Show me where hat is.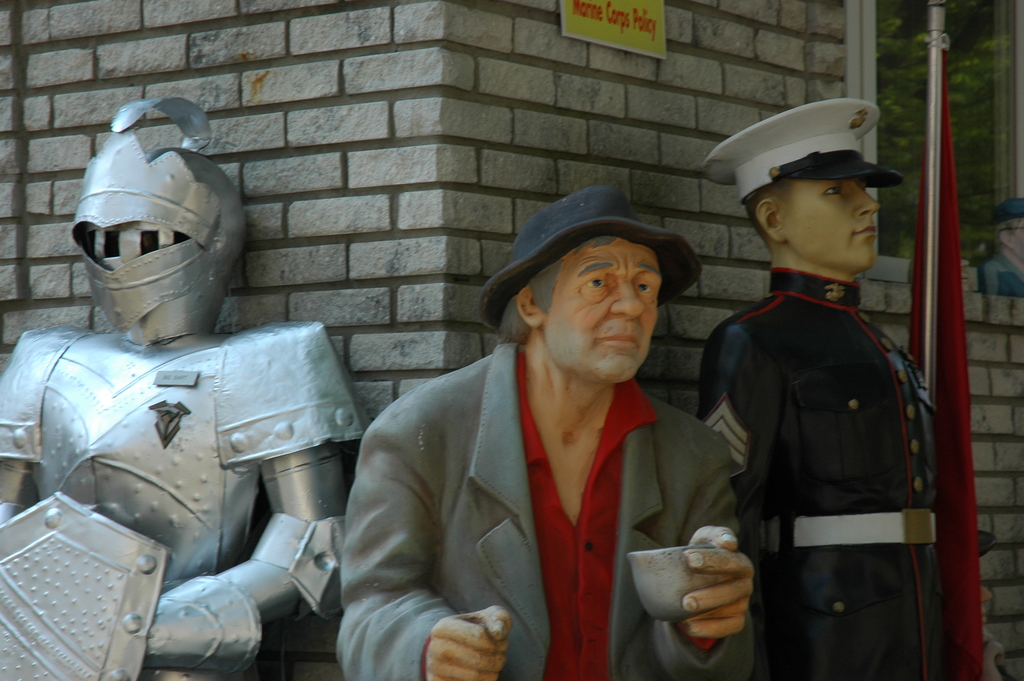
hat is at (701,98,902,208).
